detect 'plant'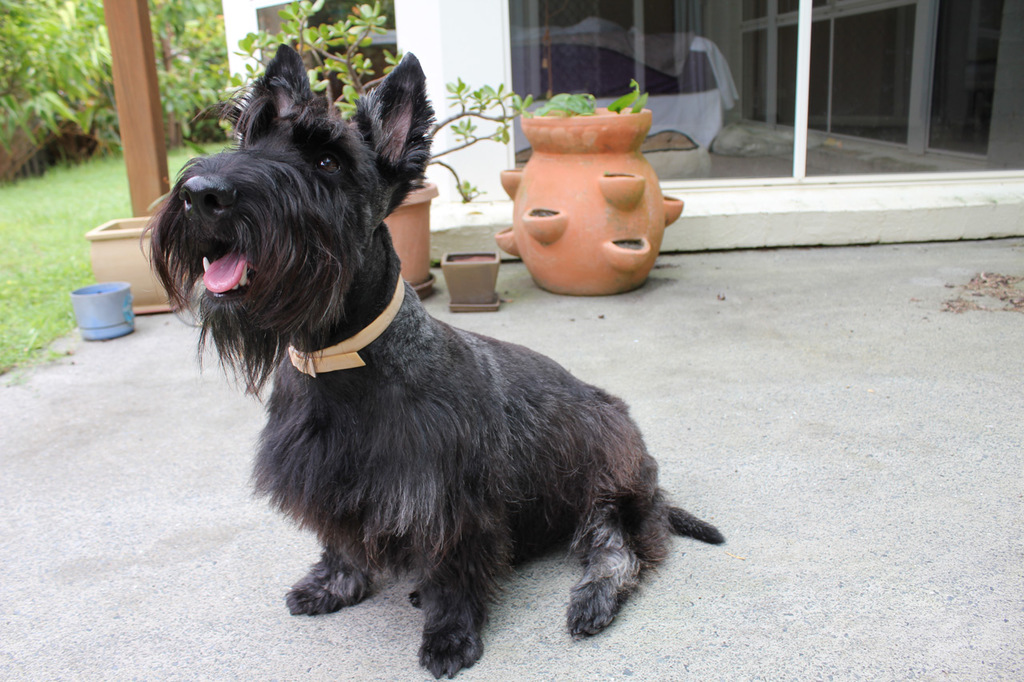
(0, 0, 158, 379)
